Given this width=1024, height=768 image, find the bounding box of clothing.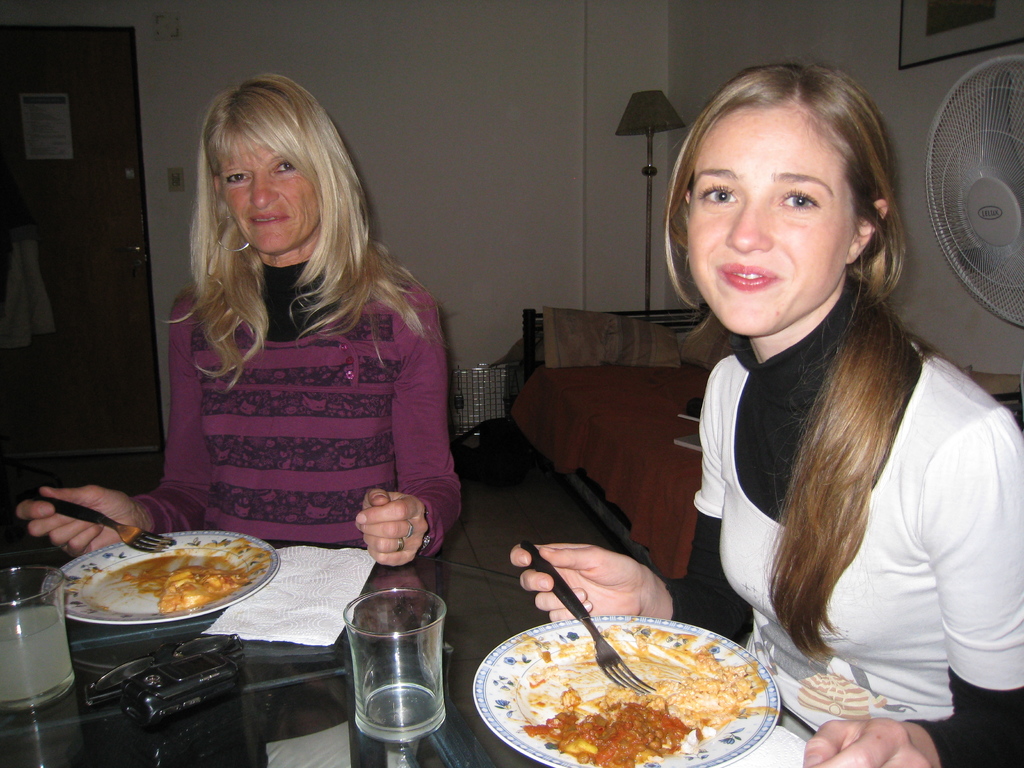
x1=666, y1=276, x2=1023, y2=767.
